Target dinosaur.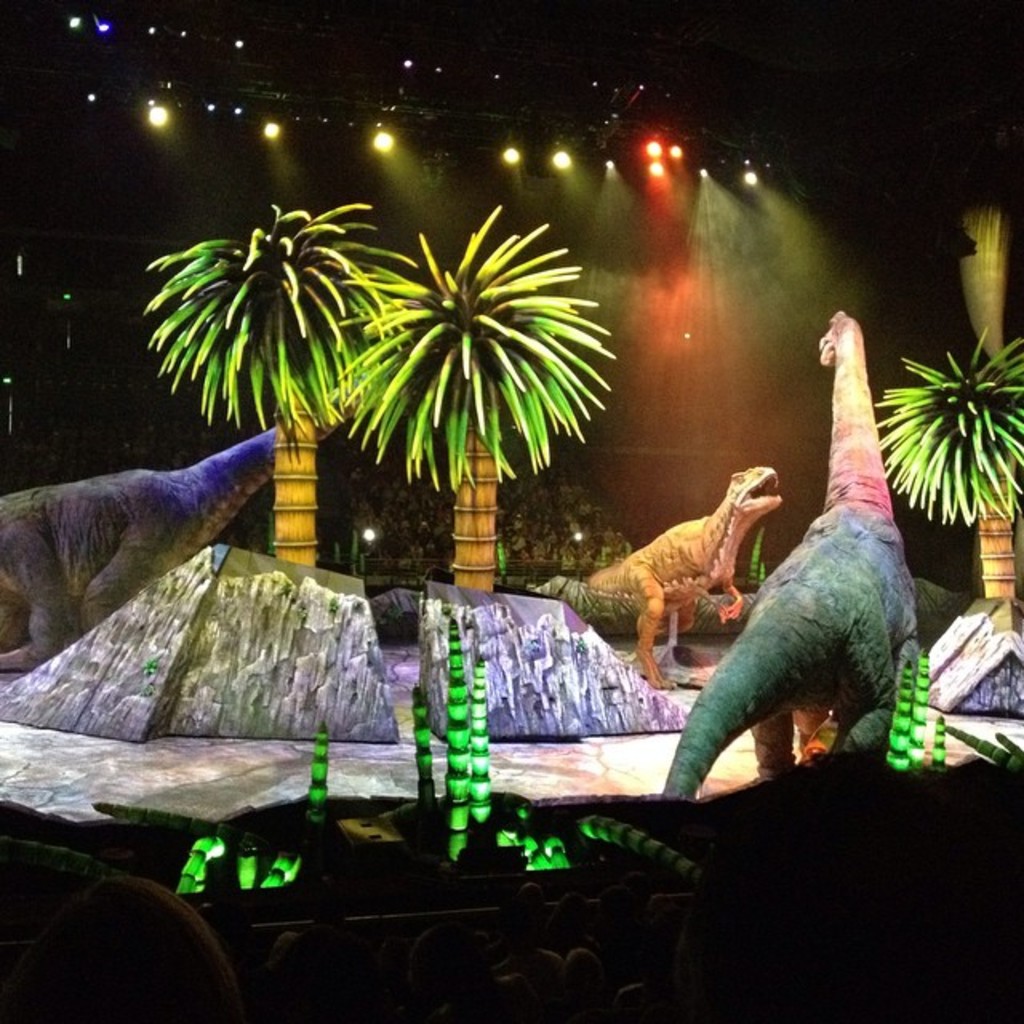
Target region: (659, 309, 922, 792).
